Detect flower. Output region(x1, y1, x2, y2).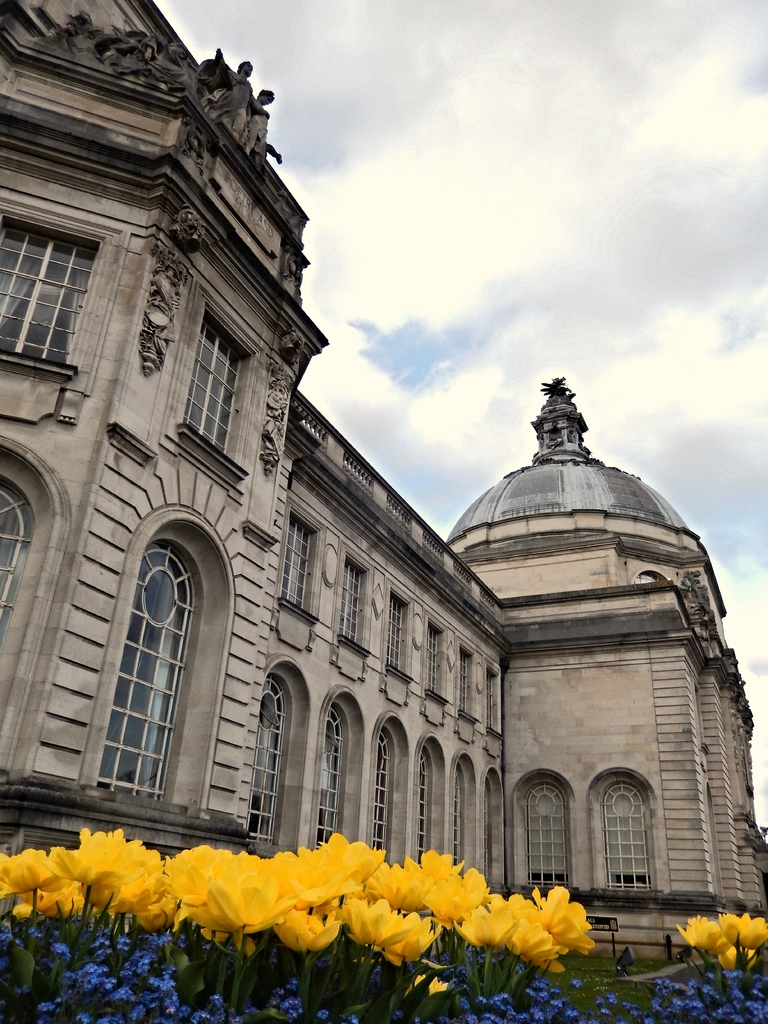
region(0, 845, 65, 893).
